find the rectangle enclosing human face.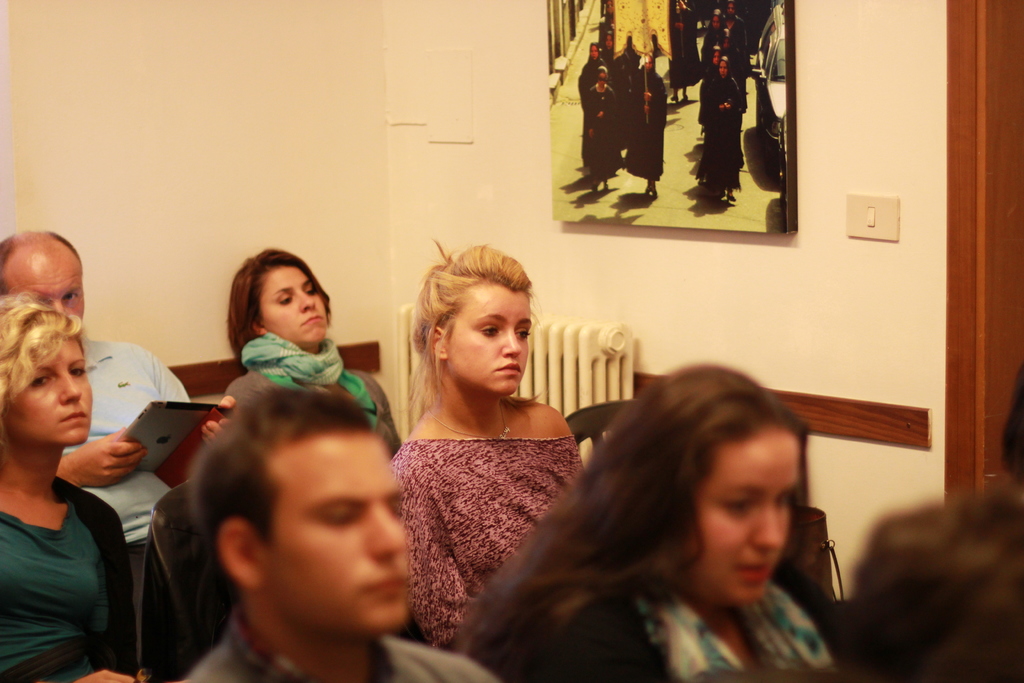
x1=449, y1=280, x2=532, y2=397.
